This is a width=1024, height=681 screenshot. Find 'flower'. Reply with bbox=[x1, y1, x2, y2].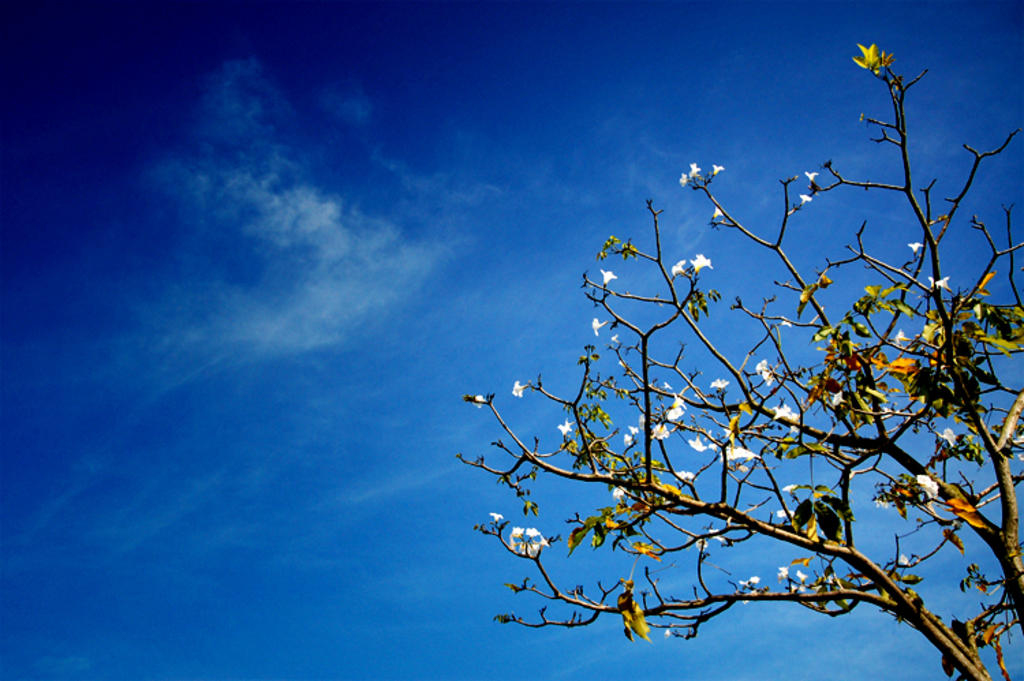
bbox=[803, 171, 816, 182].
